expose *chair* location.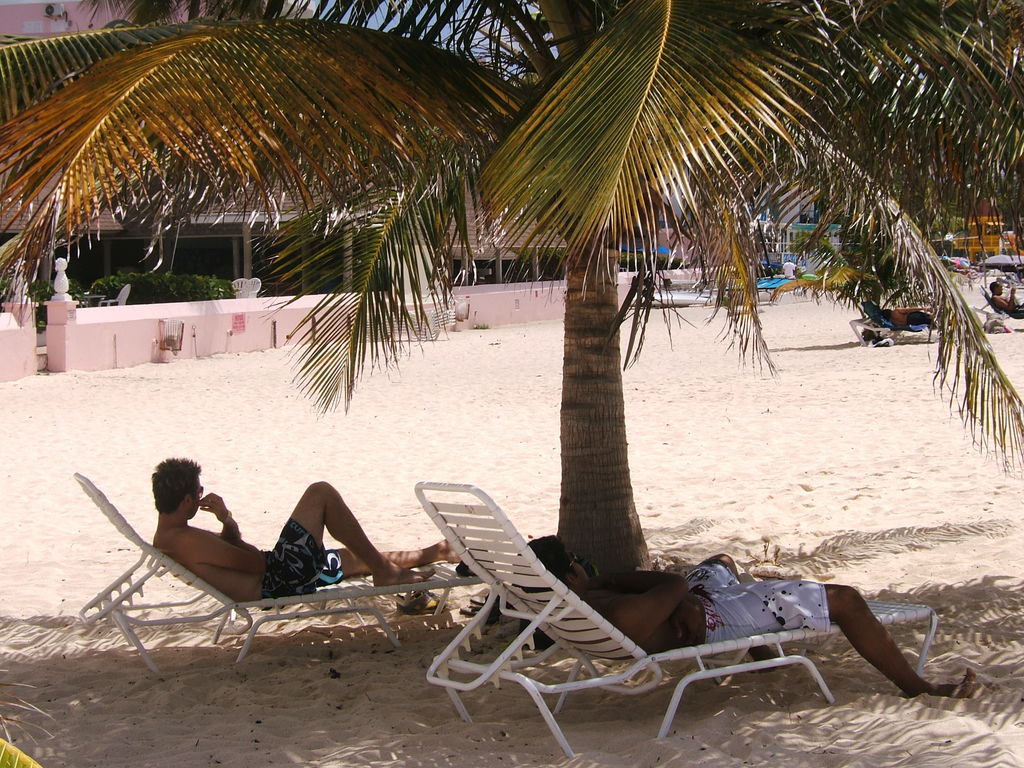
Exposed at box(102, 282, 131, 304).
